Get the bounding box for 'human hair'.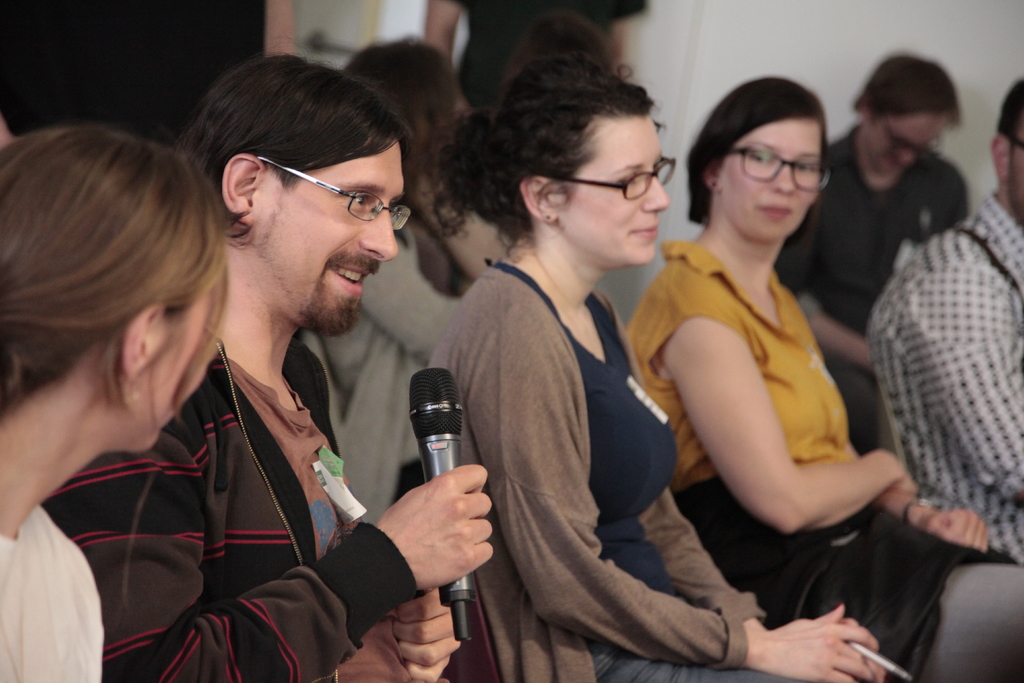
<region>188, 54, 409, 248</region>.
